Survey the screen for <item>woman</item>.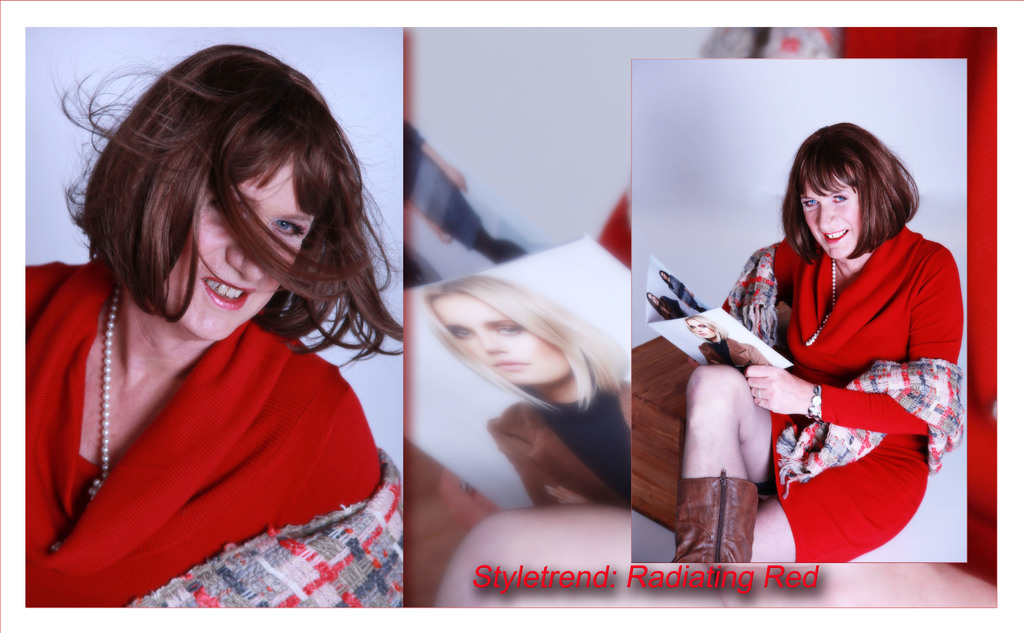
Survey found: locate(24, 37, 405, 605).
